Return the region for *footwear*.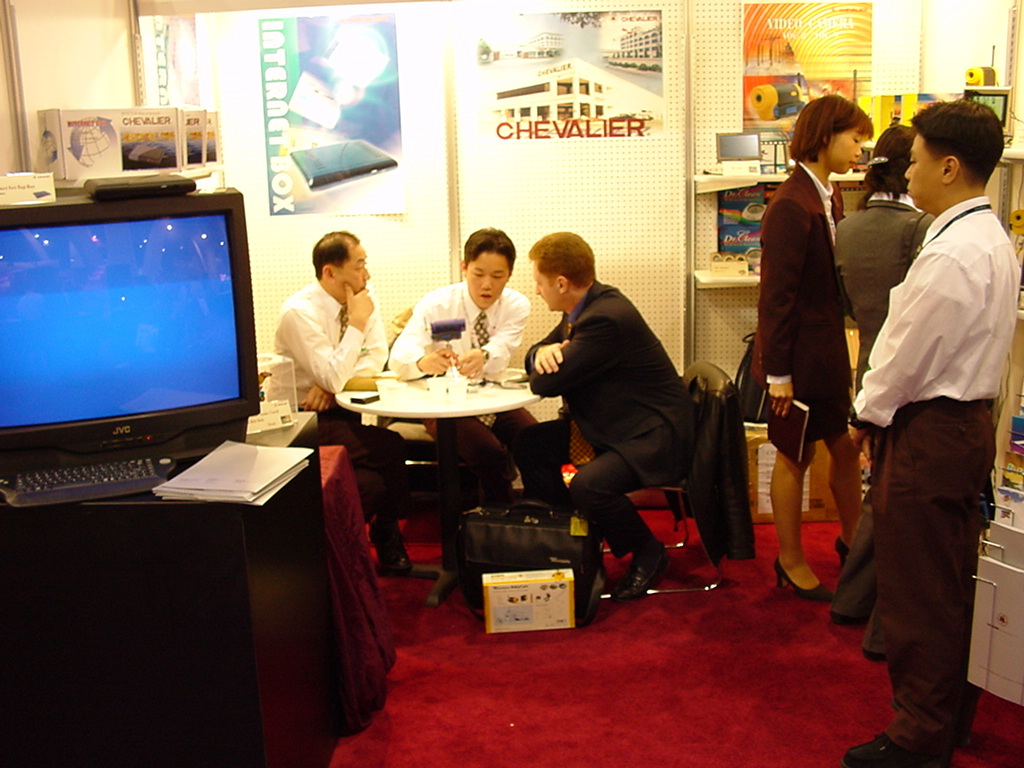
locate(377, 519, 414, 569).
